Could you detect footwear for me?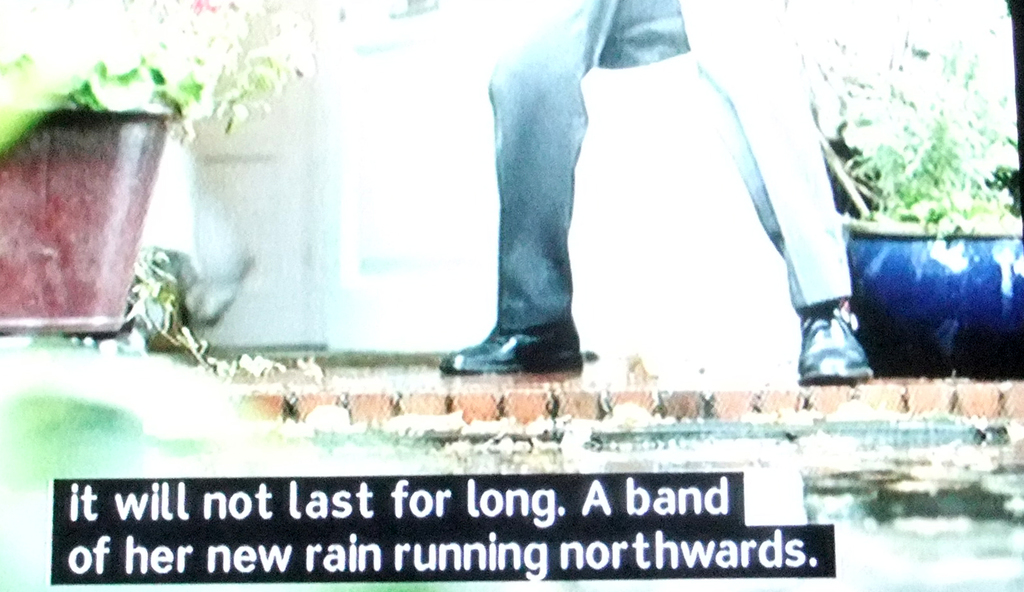
Detection result: (804, 292, 878, 378).
